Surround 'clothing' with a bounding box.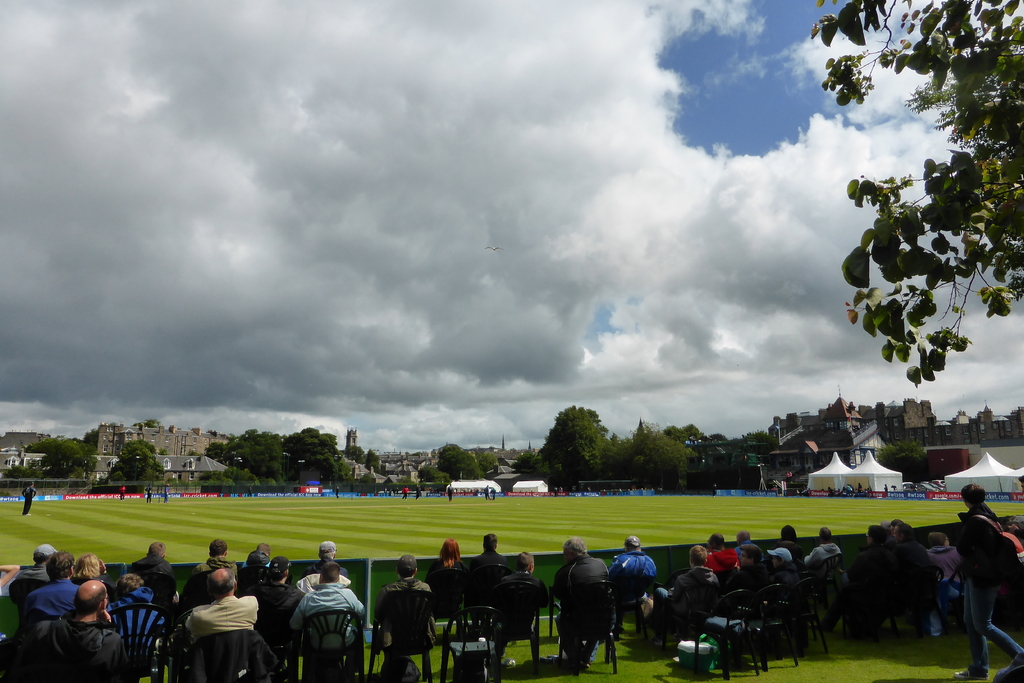
118,486,126,500.
